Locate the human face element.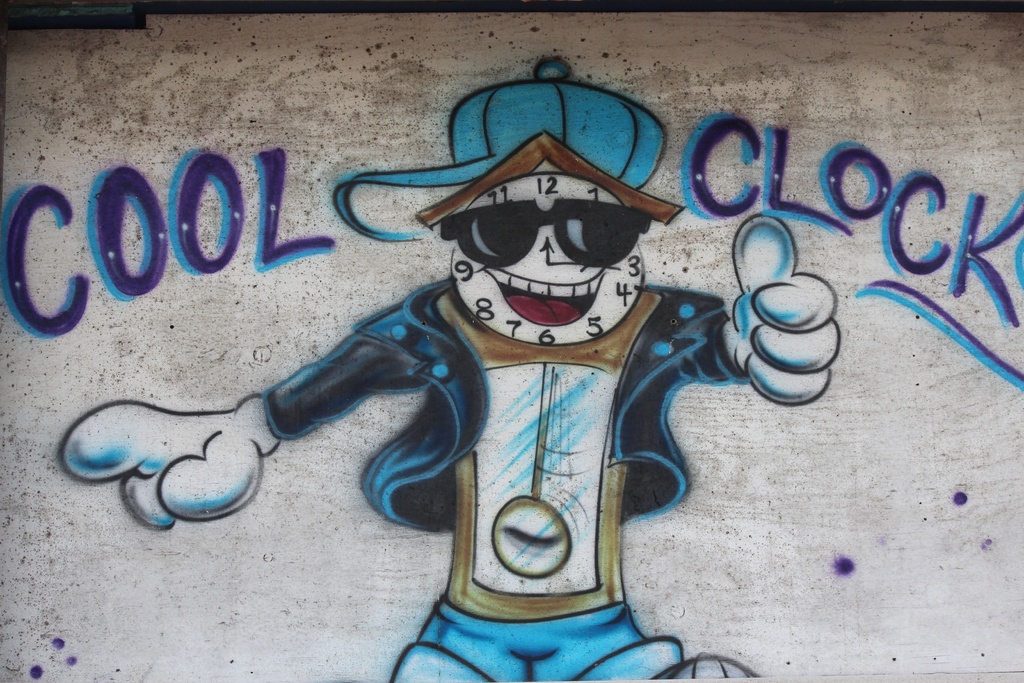
Element bbox: 454:168:644:345.
